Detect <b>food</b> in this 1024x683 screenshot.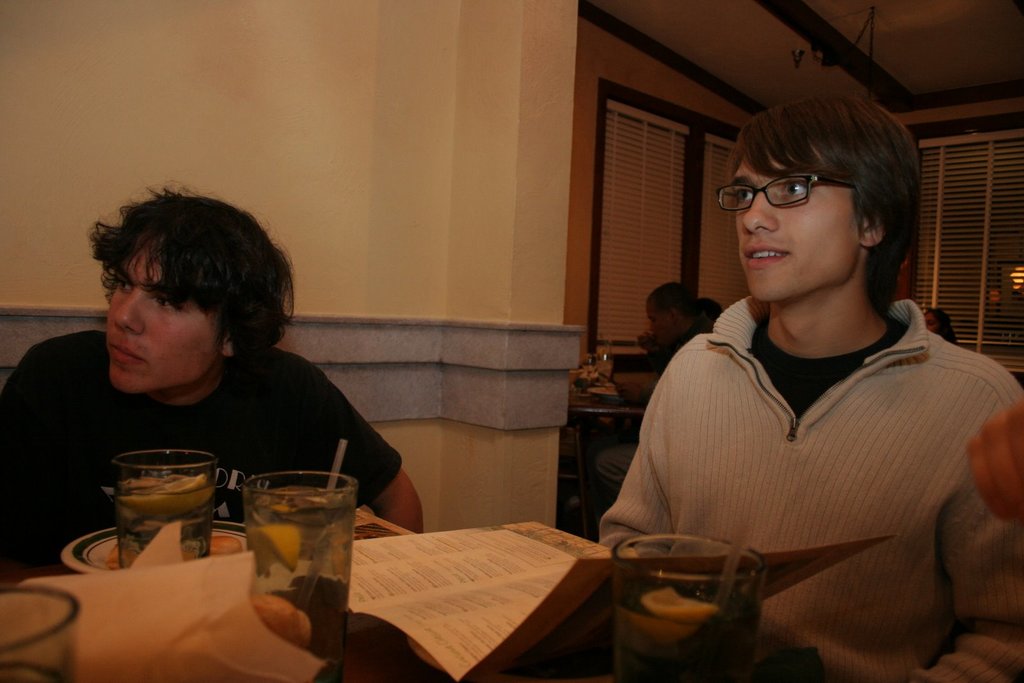
Detection: x1=604, y1=568, x2=745, y2=654.
